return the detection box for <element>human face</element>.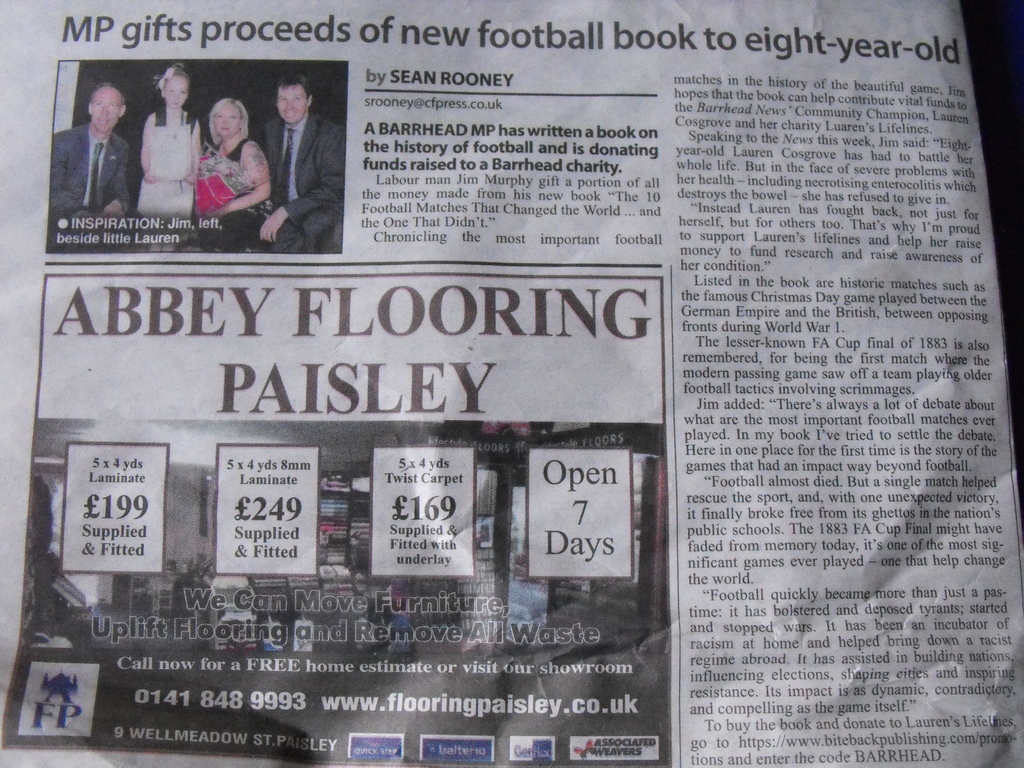
box=[95, 91, 117, 132].
